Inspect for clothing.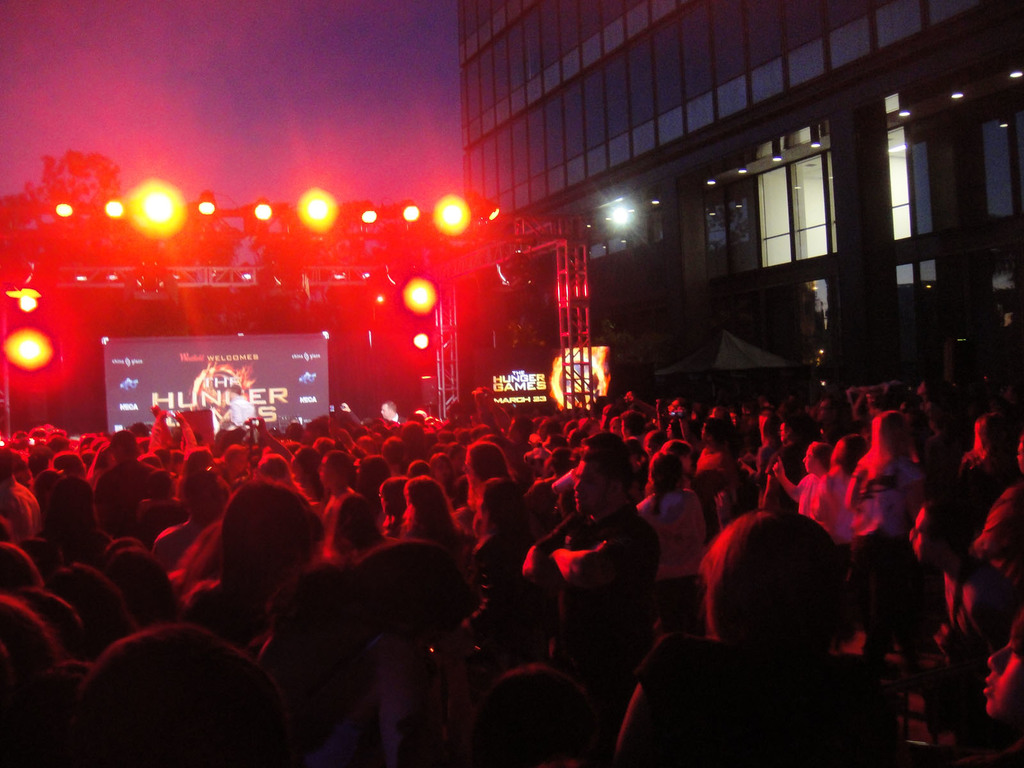
Inspection: rect(0, 480, 40, 538).
